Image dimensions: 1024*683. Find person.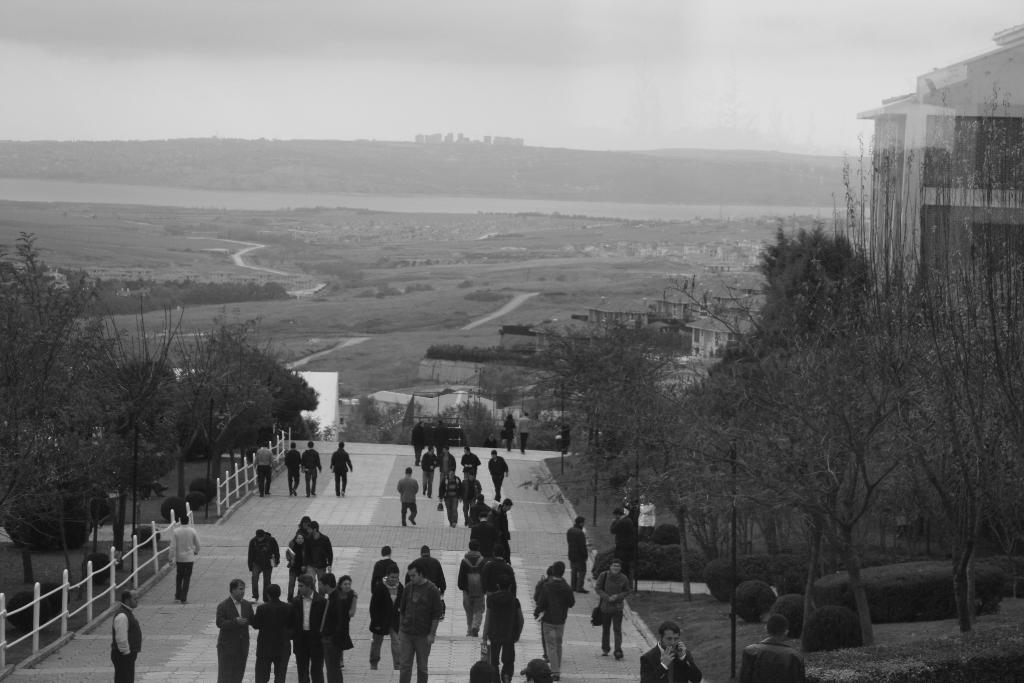
Rect(440, 469, 463, 527).
